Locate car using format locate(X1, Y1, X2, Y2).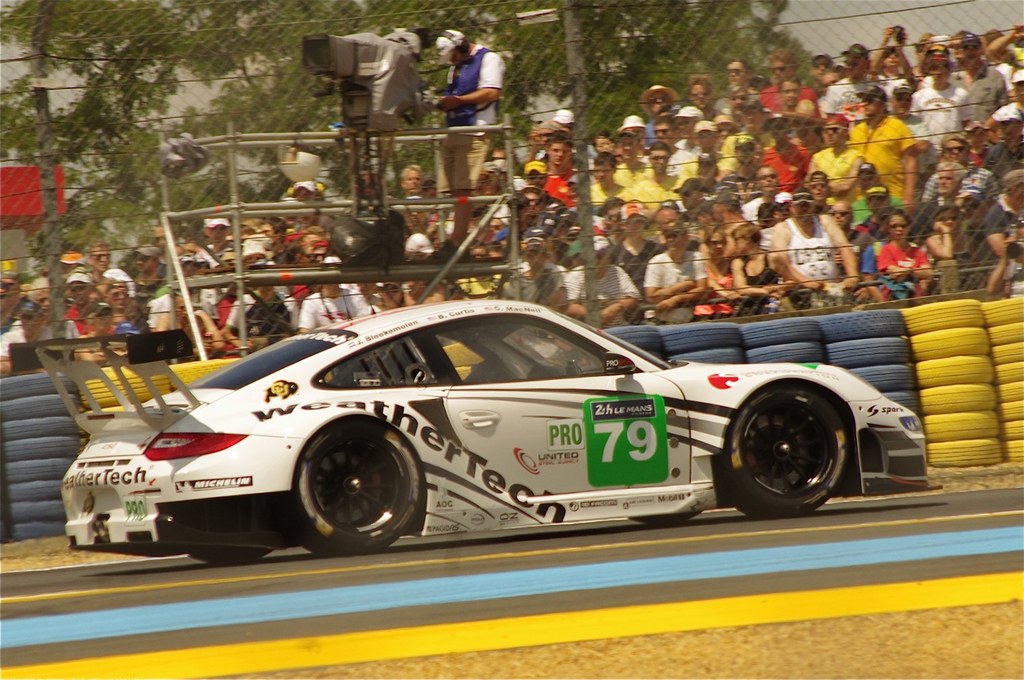
locate(40, 289, 930, 551).
